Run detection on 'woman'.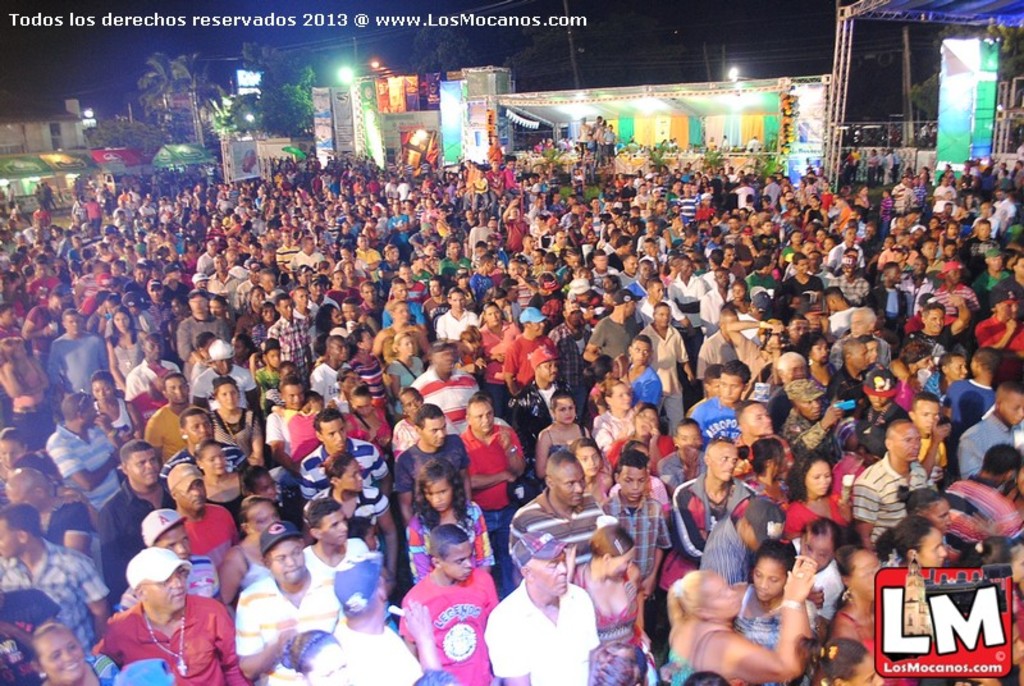
Result: pyautogui.locateOnScreen(534, 393, 590, 477).
